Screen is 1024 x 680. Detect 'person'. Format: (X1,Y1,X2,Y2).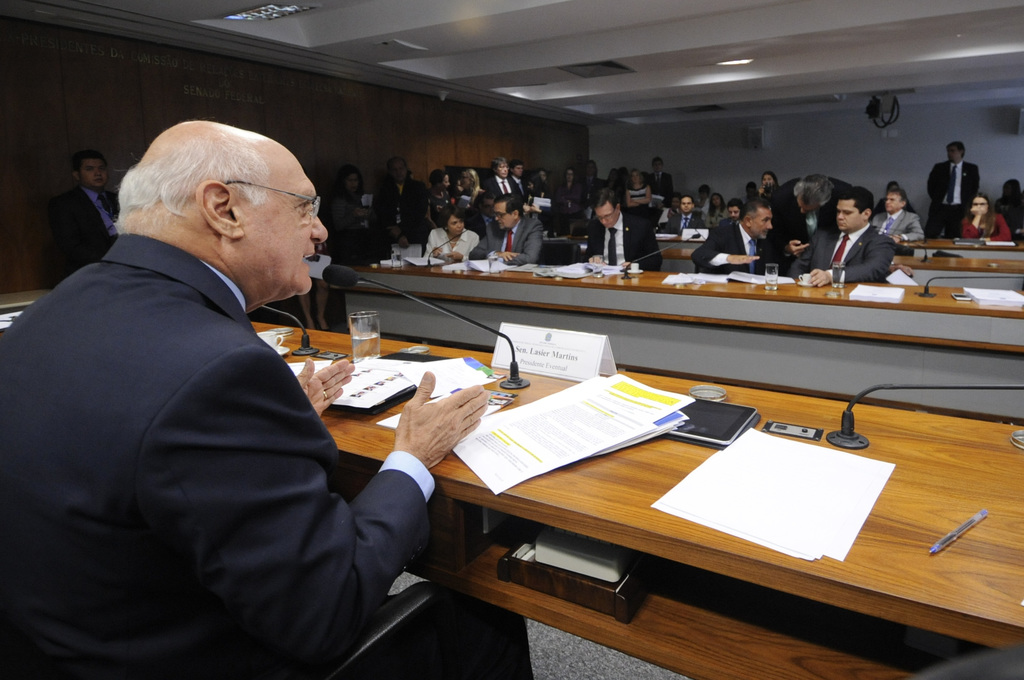
(649,153,675,202).
